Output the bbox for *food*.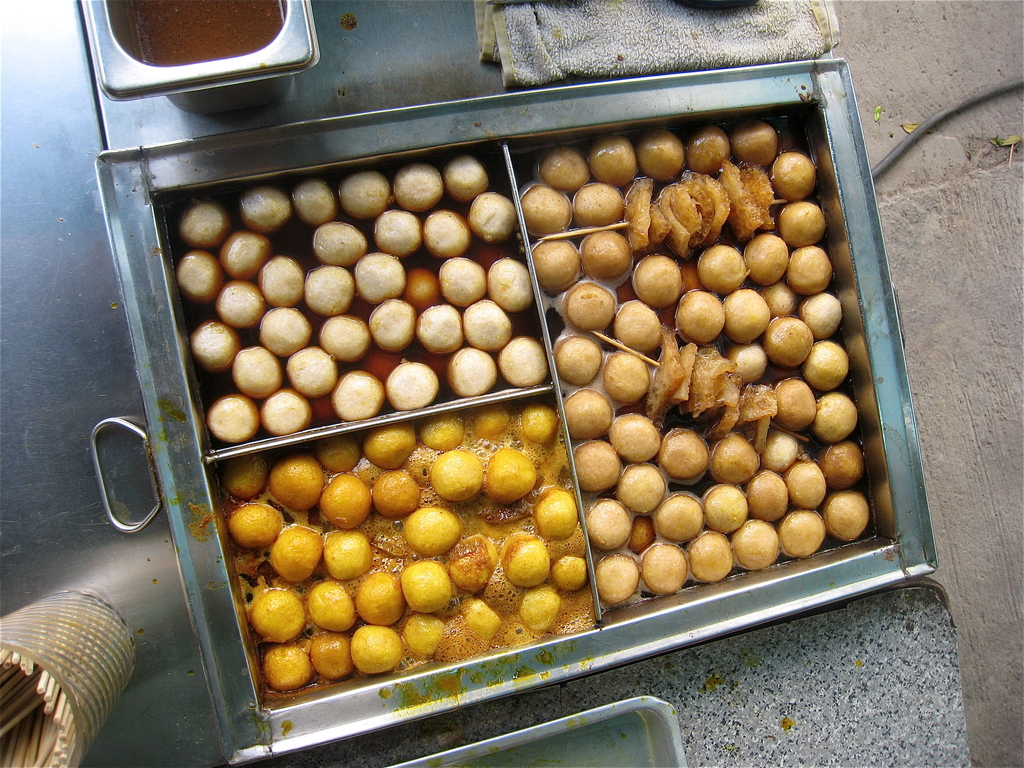
463:595:500:643.
